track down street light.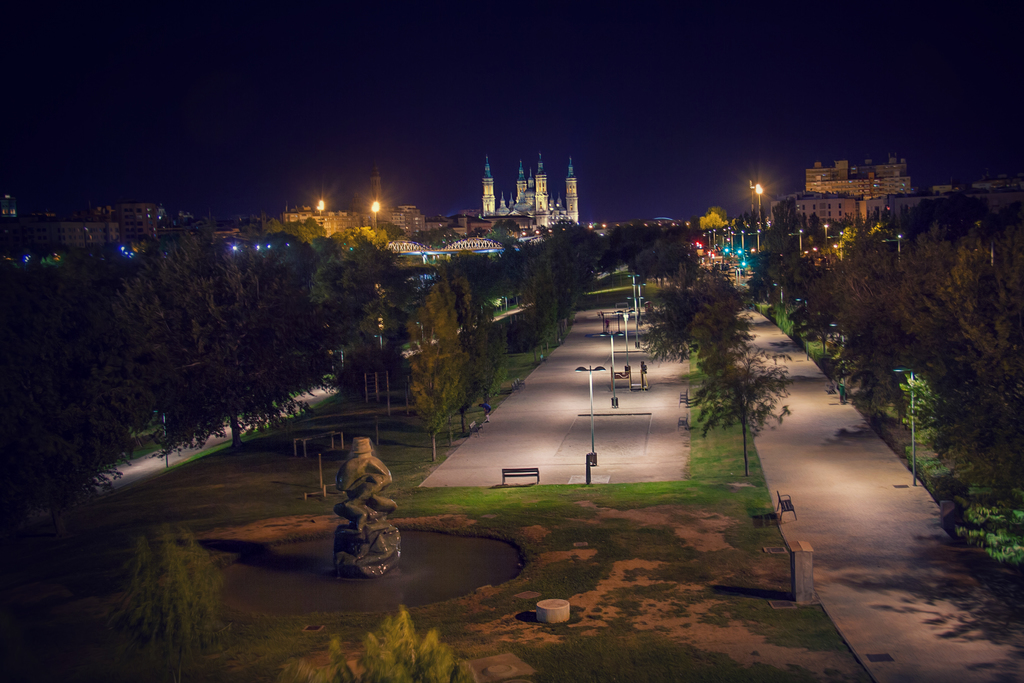
Tracked to 613:309:637:361.
